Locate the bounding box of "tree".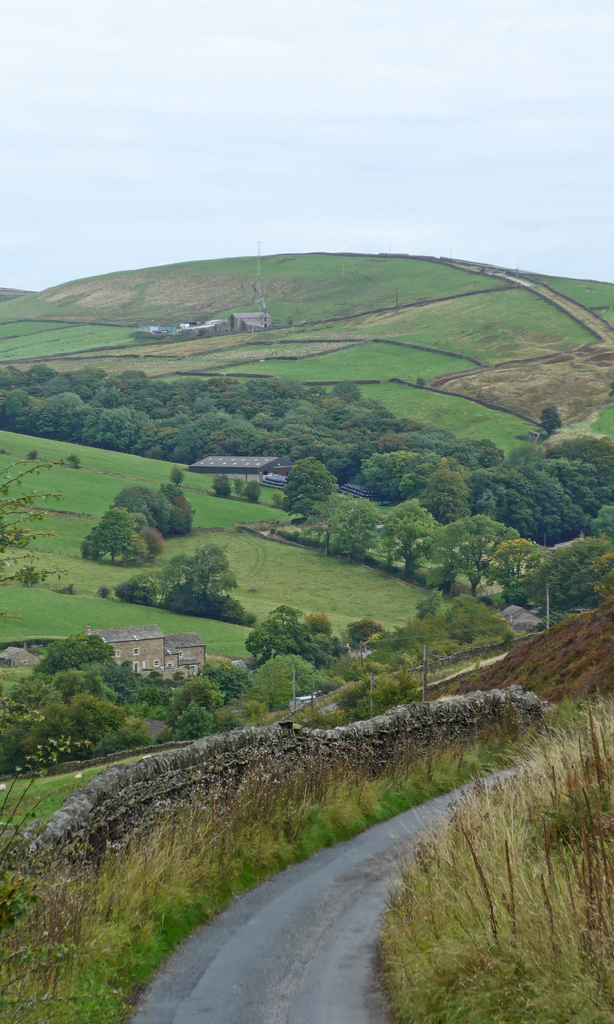
Bounding box: (335,494,382,564).
